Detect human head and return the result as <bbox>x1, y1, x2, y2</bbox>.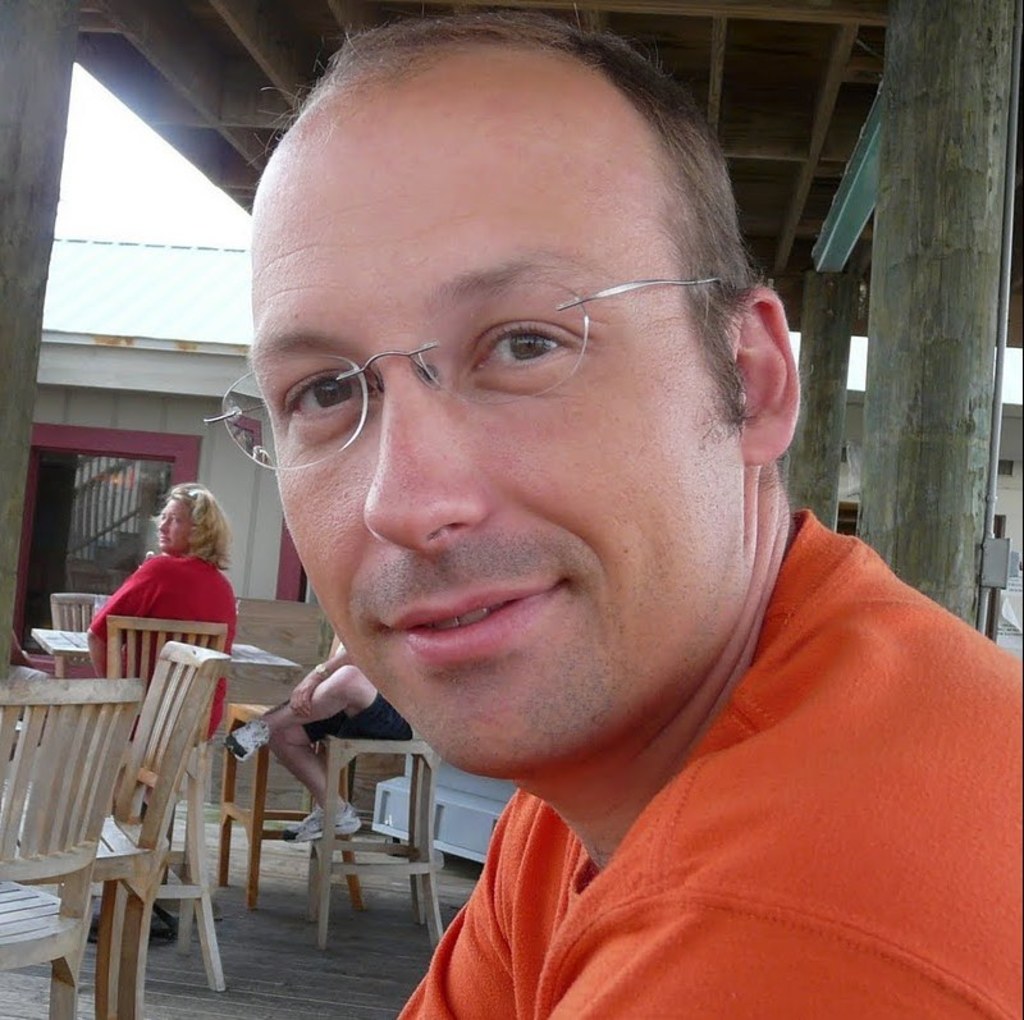
<bbox>151, 481, 230, 558</bbox>.
